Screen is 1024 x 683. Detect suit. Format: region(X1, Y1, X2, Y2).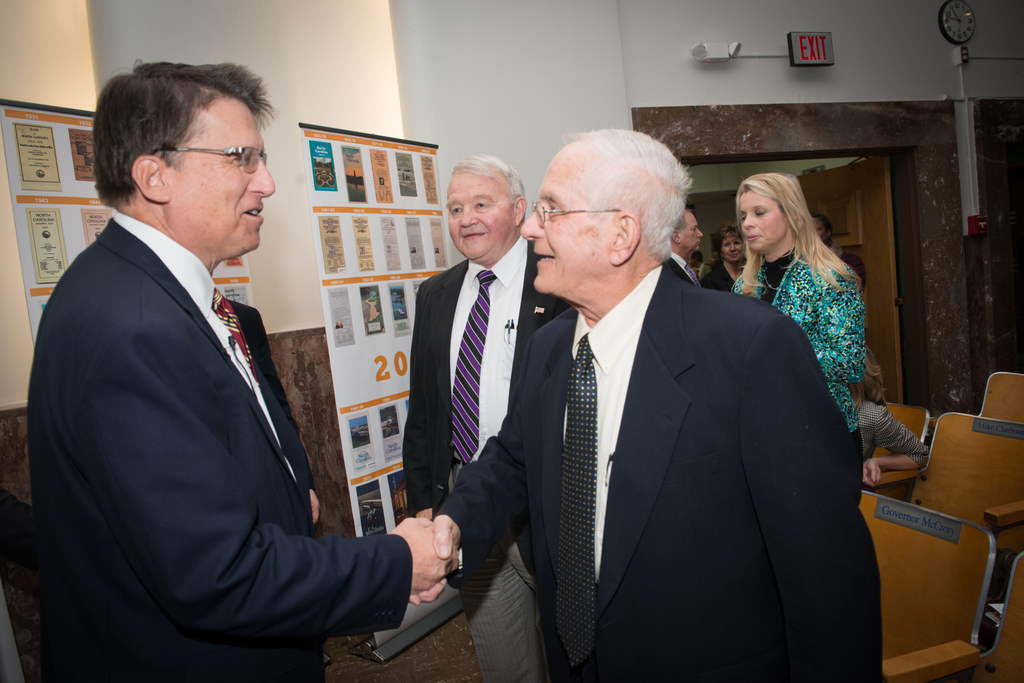
region(29, 73, 411, 682).
